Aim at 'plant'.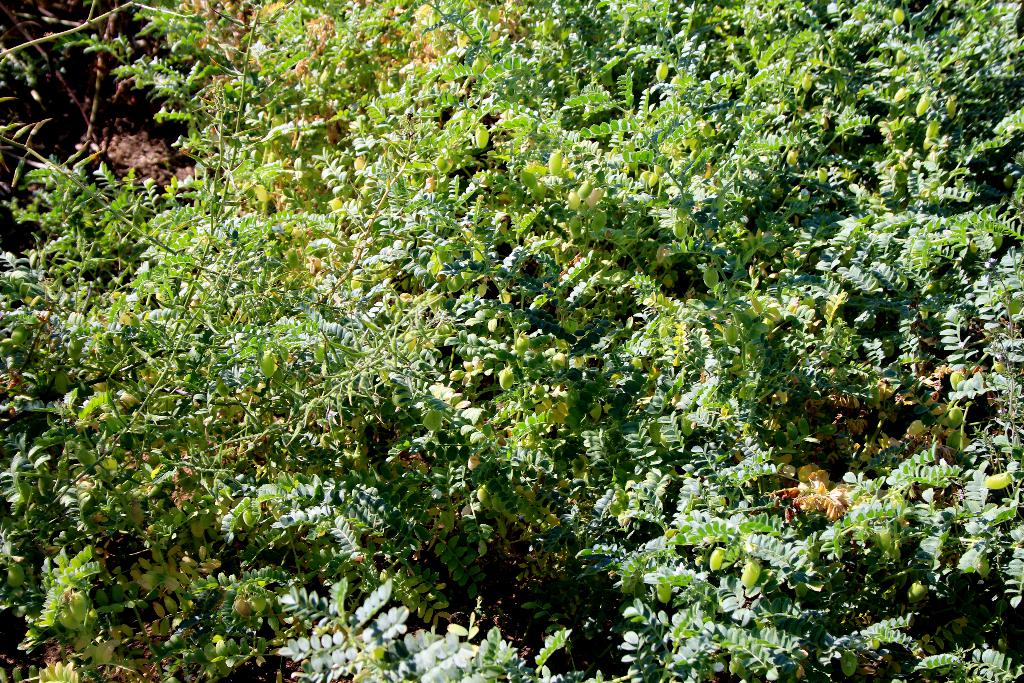
Aimed at pyautogui.locateOnScreen(0, 3, 1020, 678).
